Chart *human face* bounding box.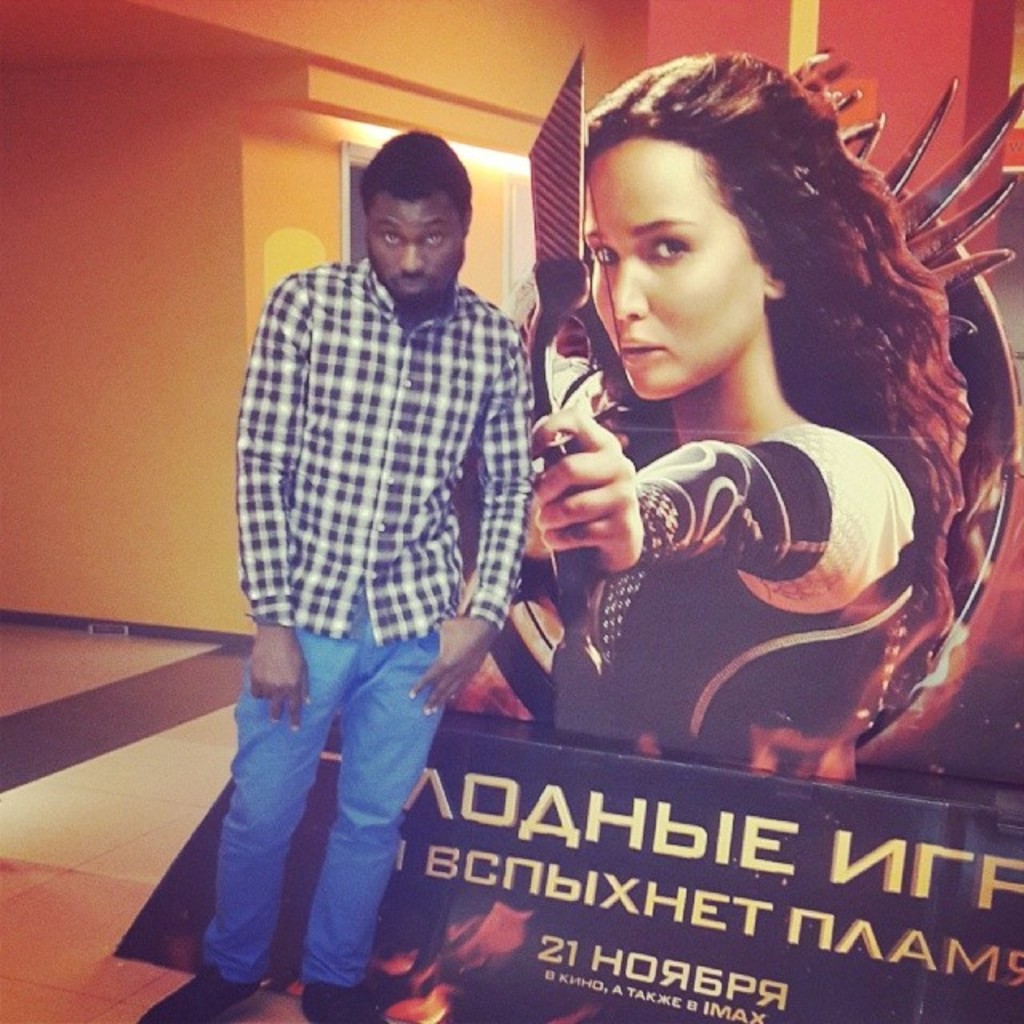
Charted: box=[586, 134, 766, 405].
